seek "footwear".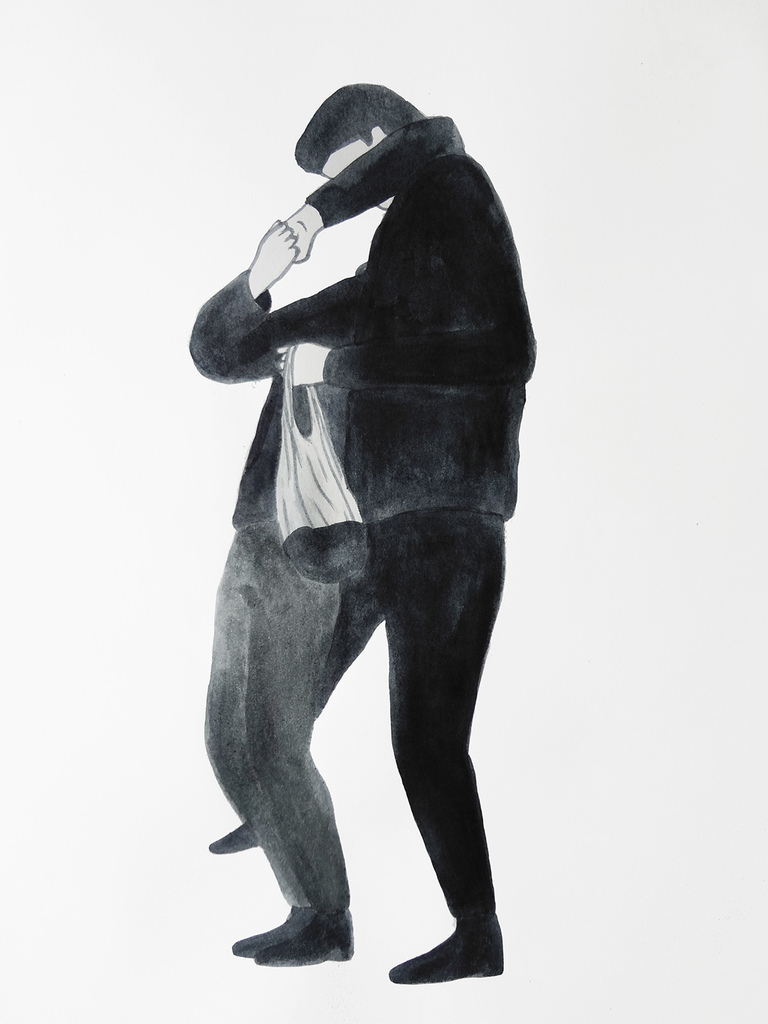
BBox(262, 894, 362, 968).
